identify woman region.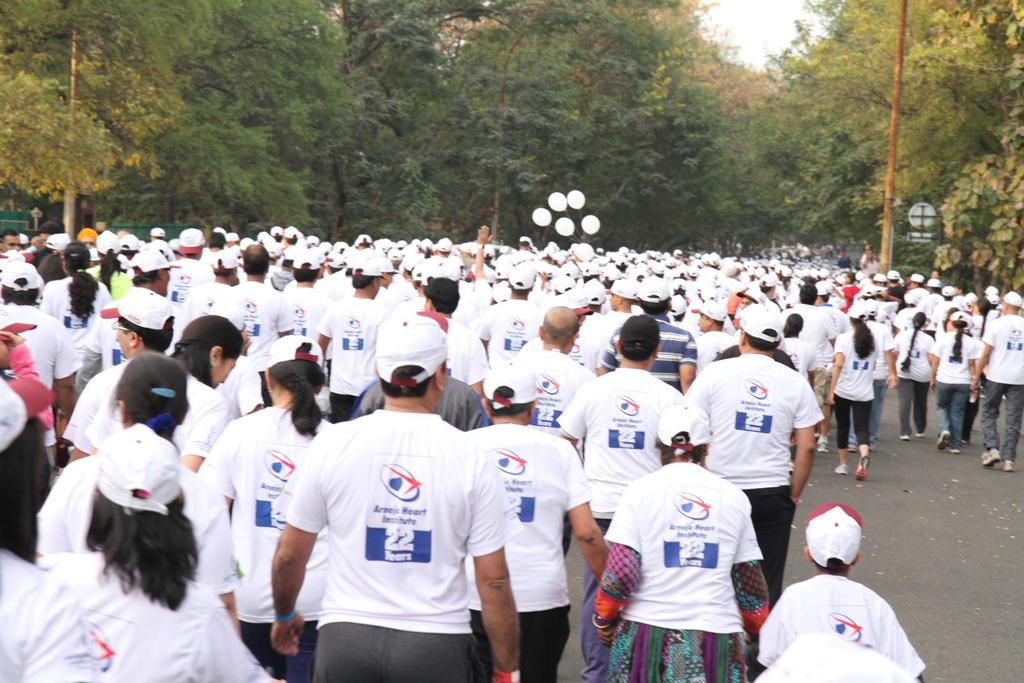
Region: l=41, t=241, r=103, b=402.
